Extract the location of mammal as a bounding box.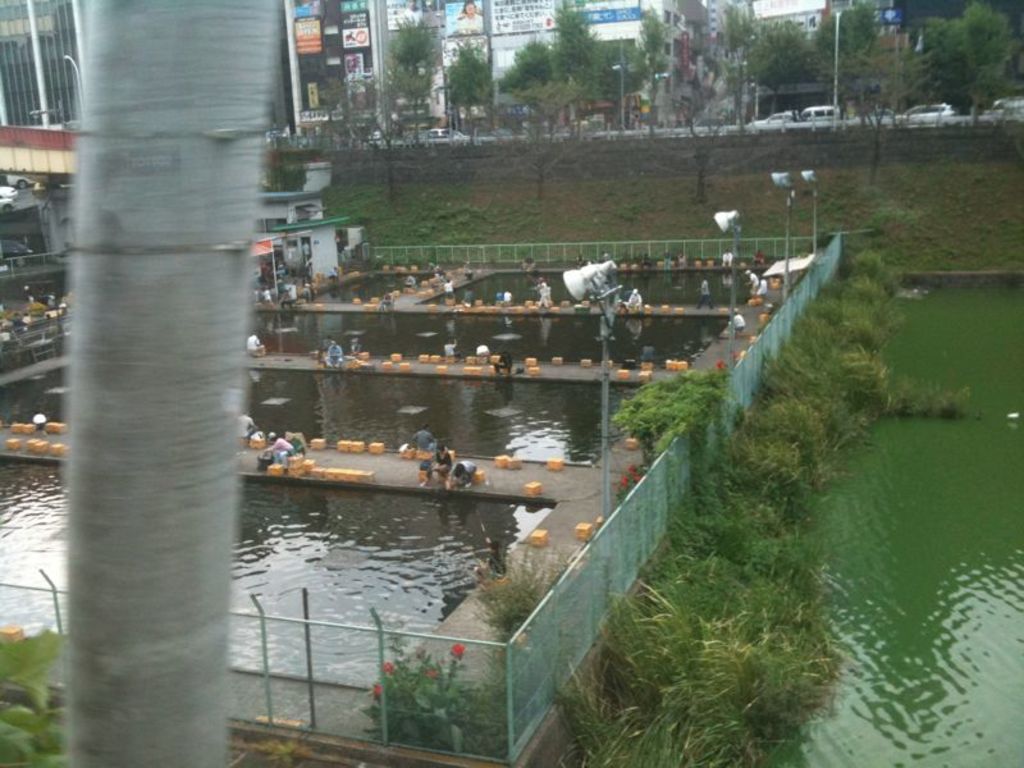
region(753, 250, 760, 264).
